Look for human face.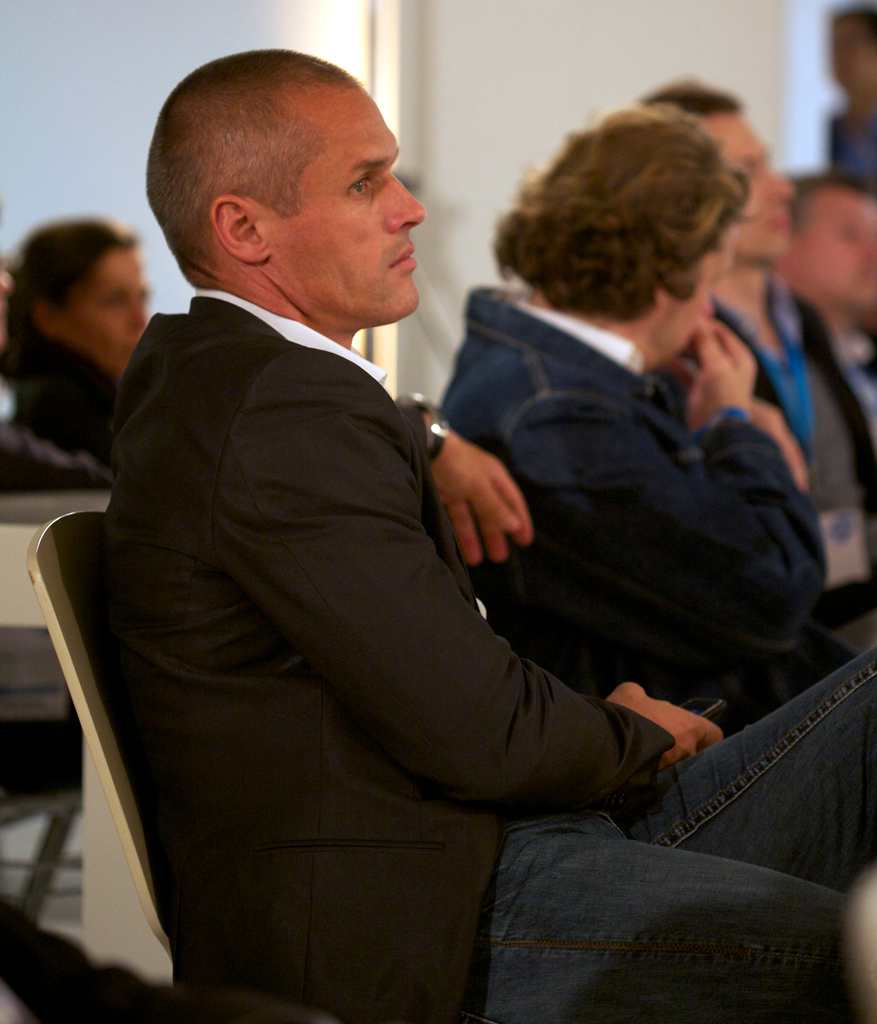
Found: select_region(676, 224, 739, 357).
